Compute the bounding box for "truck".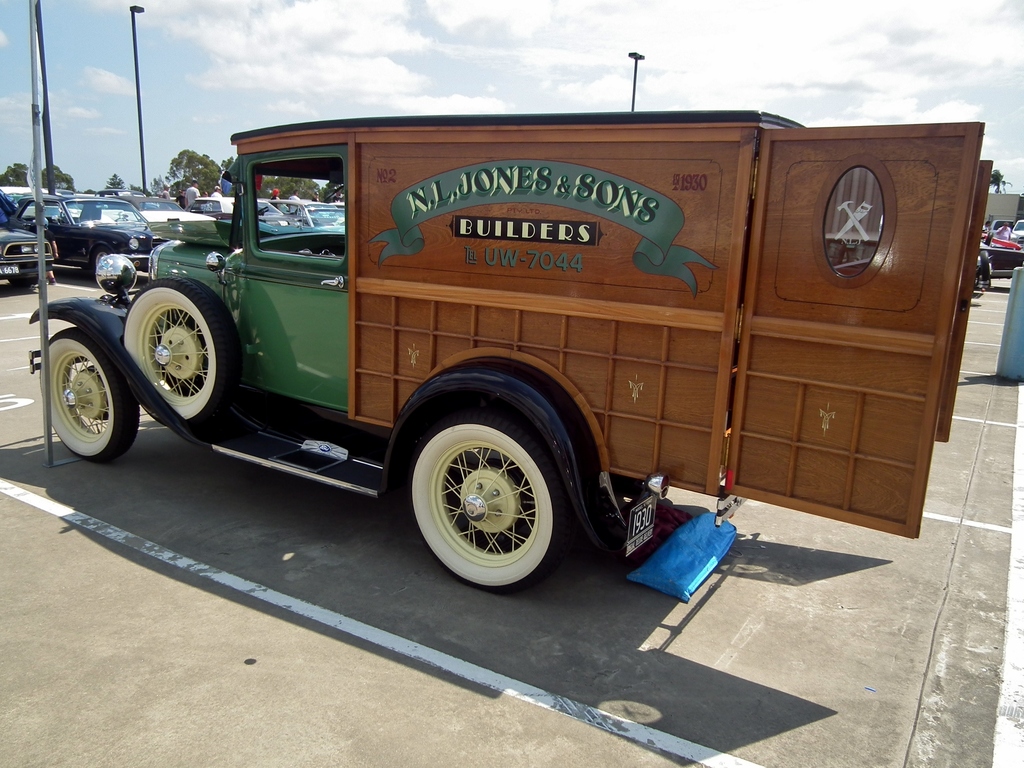
<region>12, 84, 1023, 600</region>.
